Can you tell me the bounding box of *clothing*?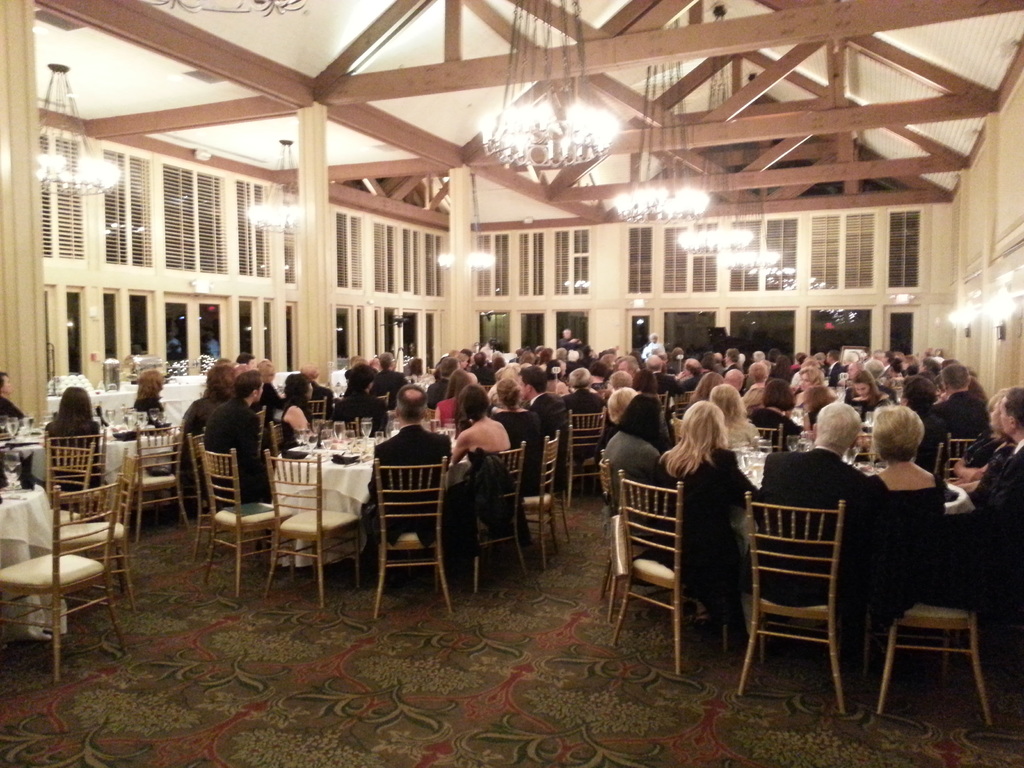
left=487, top=408, right=545, bottom=497.
